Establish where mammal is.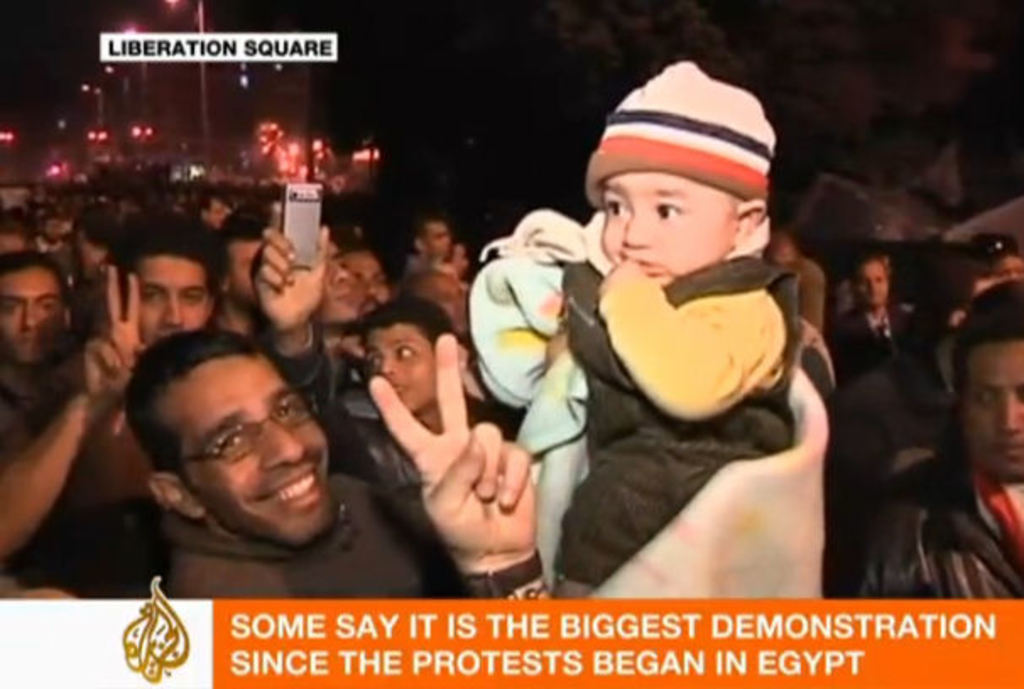
Established at box=[389, 253, 477, 336].
